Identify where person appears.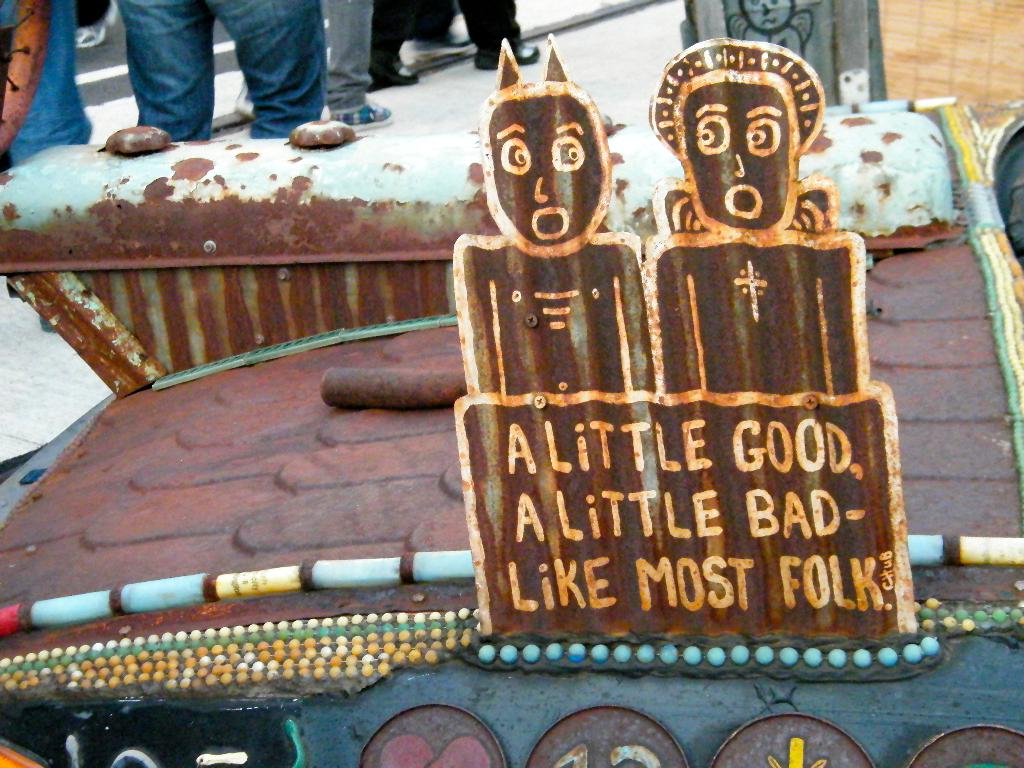
Appears at box=[127, 0, 325, 141].
